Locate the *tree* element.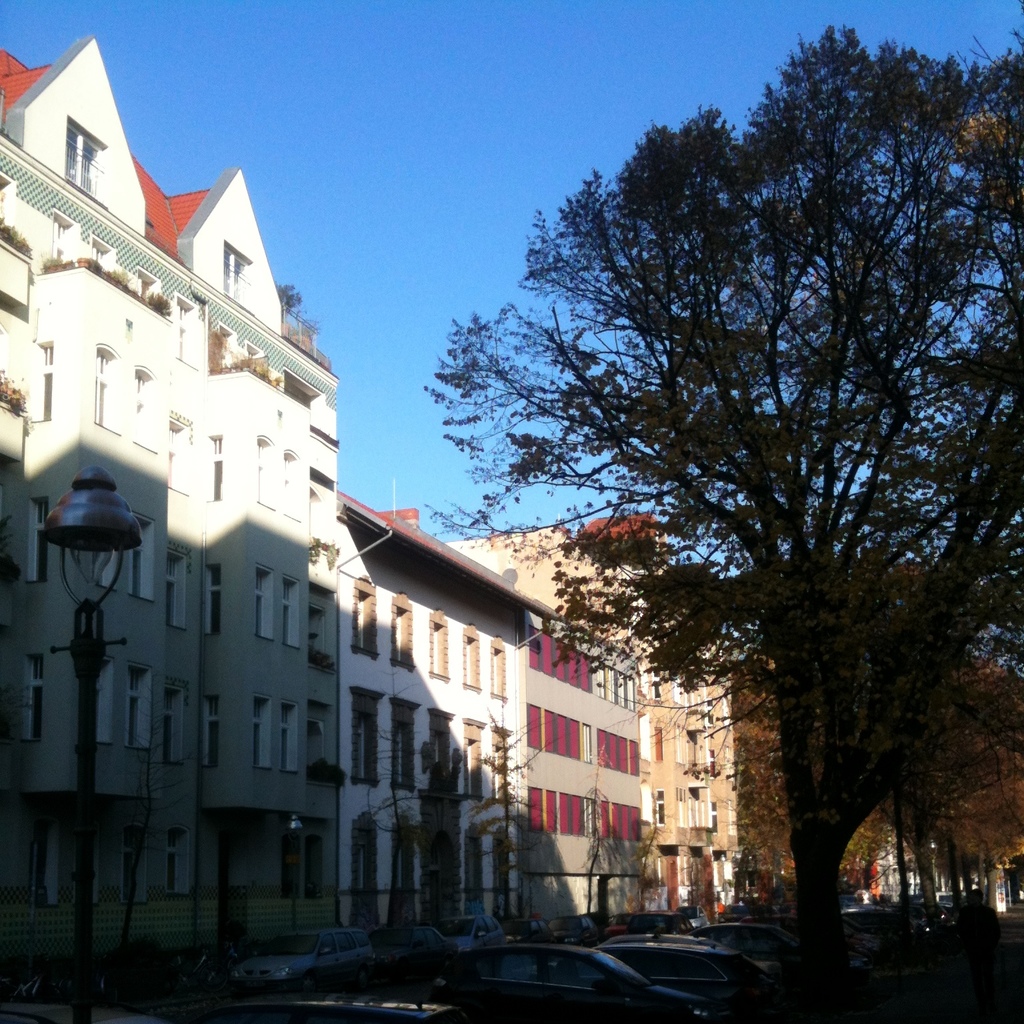
Element bbox: [left=810, top=609, right=1023, bottom=961].
